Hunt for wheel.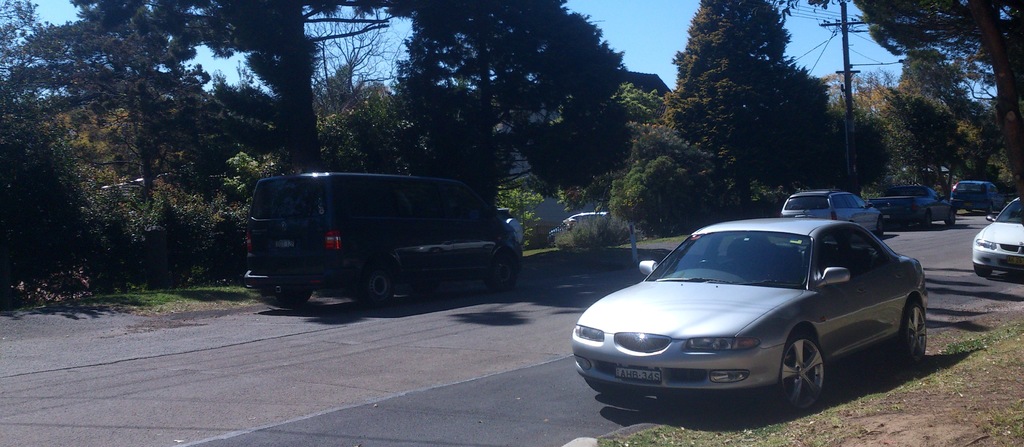
Hunted down at BBox(894, 298, 929, 369).
